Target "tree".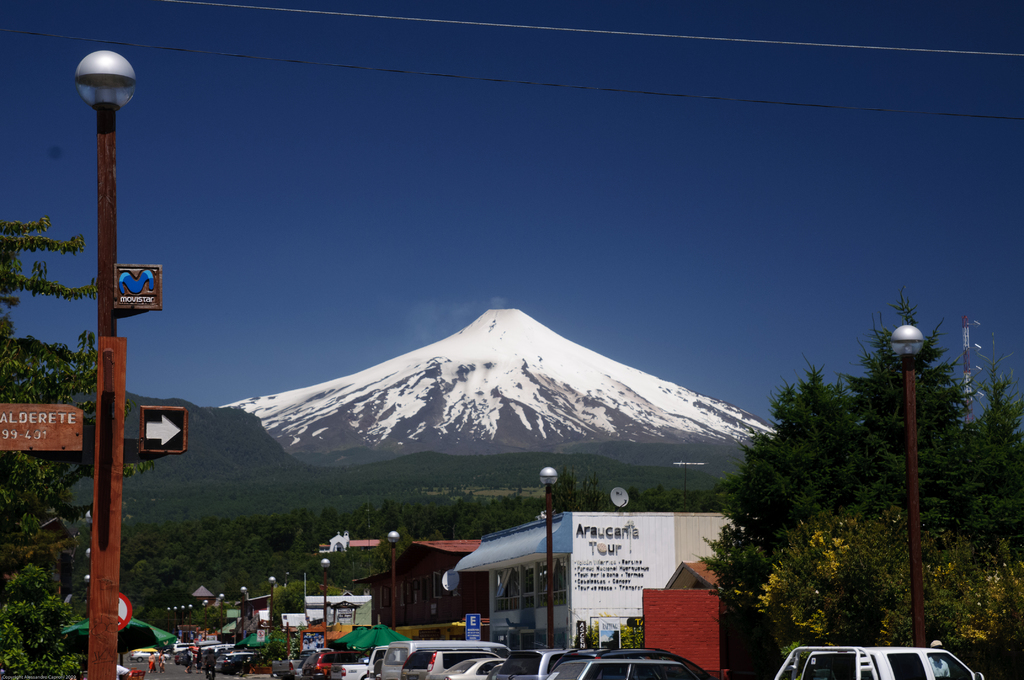
Target region: x1=696 y1=303 x2=985 y2=651.
